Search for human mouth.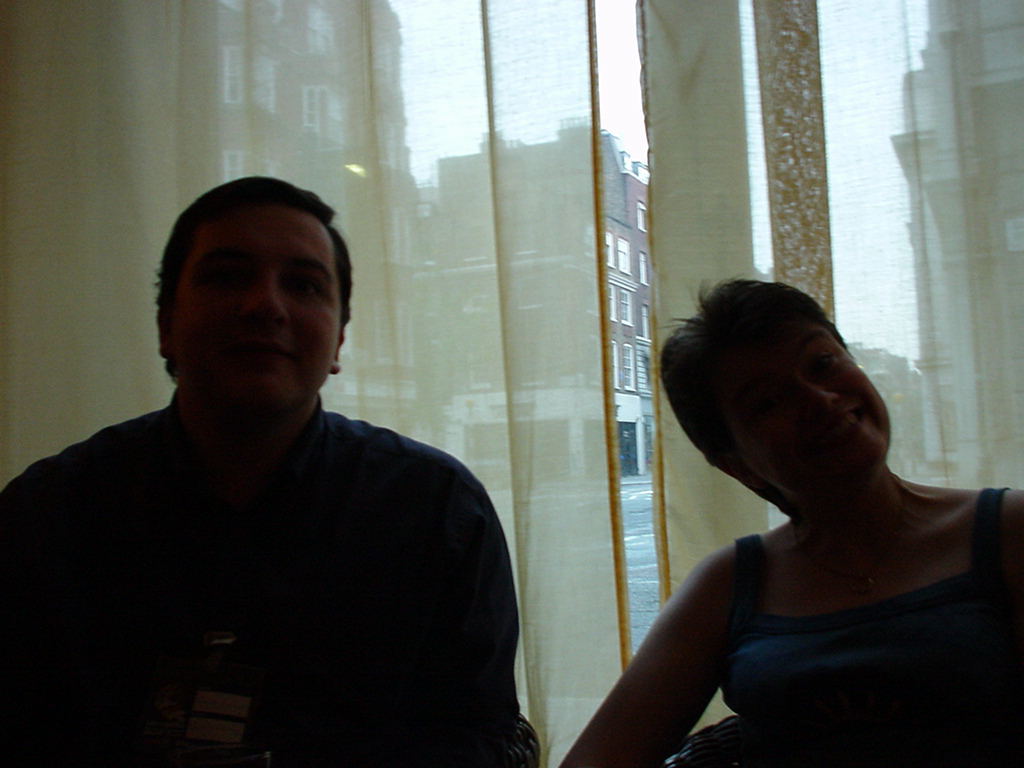
Found at bbox=[210, 331, 291, 371].
